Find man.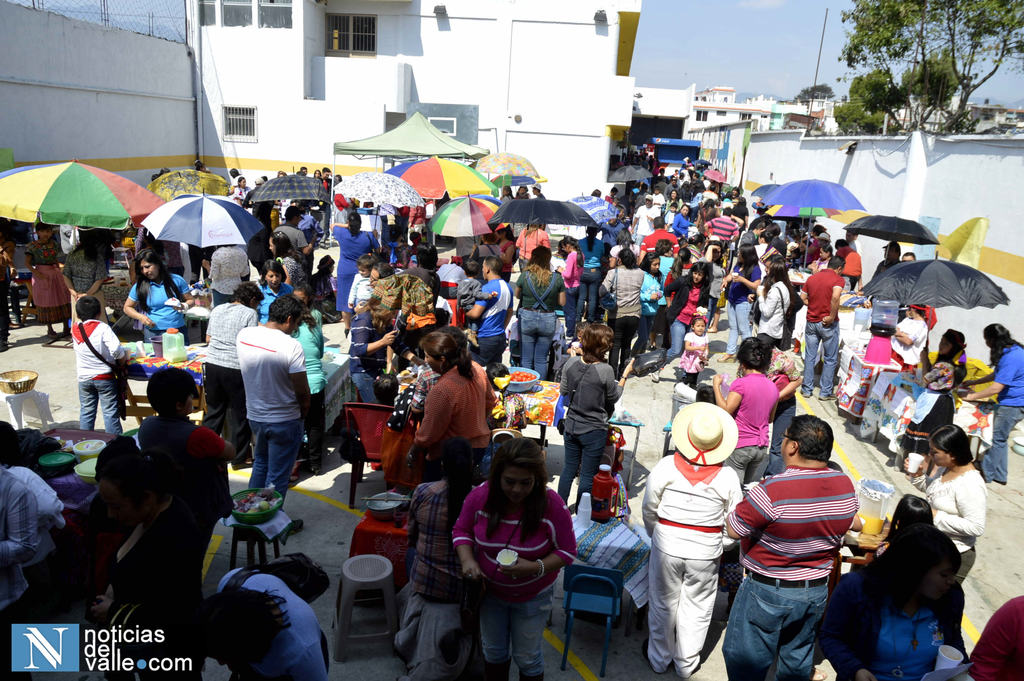
crop(0, 415, 53, 680).
